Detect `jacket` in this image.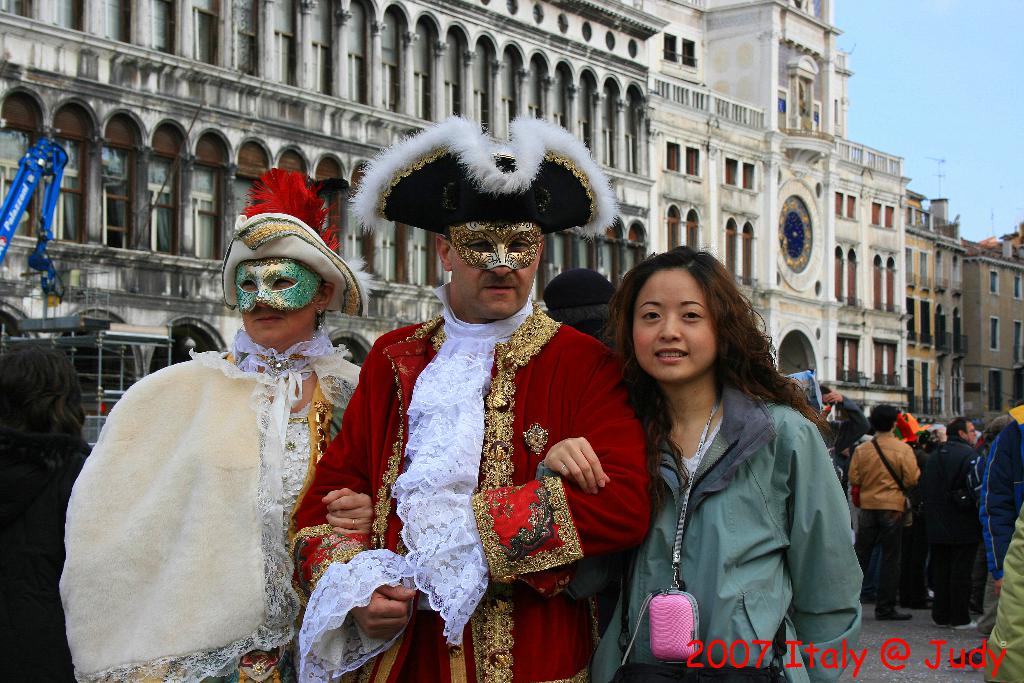
Detection: detection(610, 334, 867, 658).
